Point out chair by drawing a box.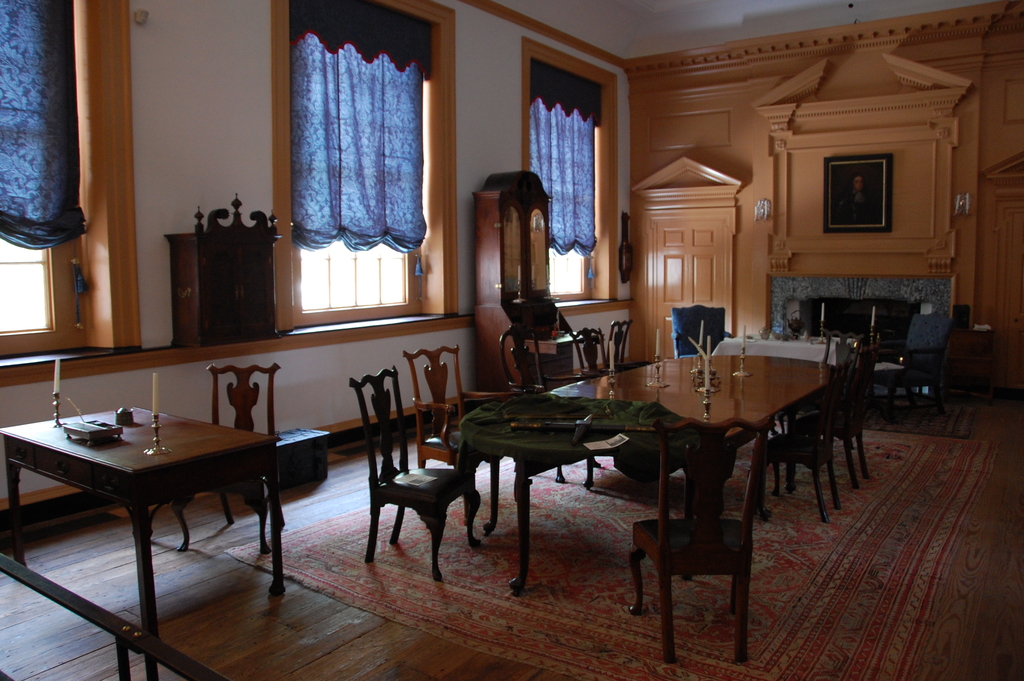
bbox=(596, 315, 635, 372).
